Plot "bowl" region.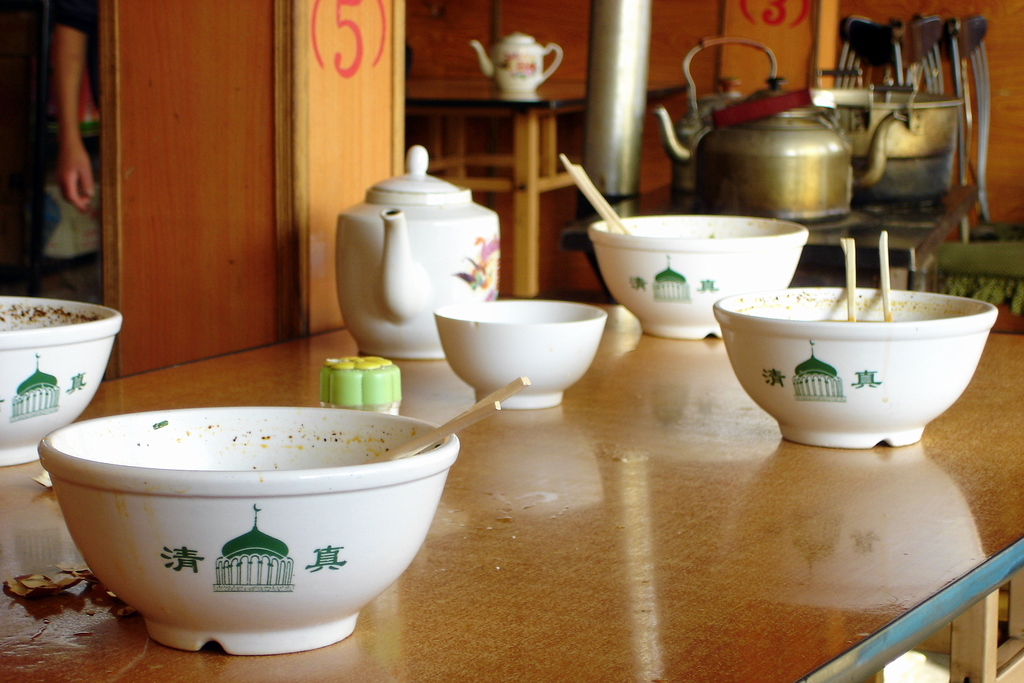
Plotted at locate(710, 285, 996, 449).
